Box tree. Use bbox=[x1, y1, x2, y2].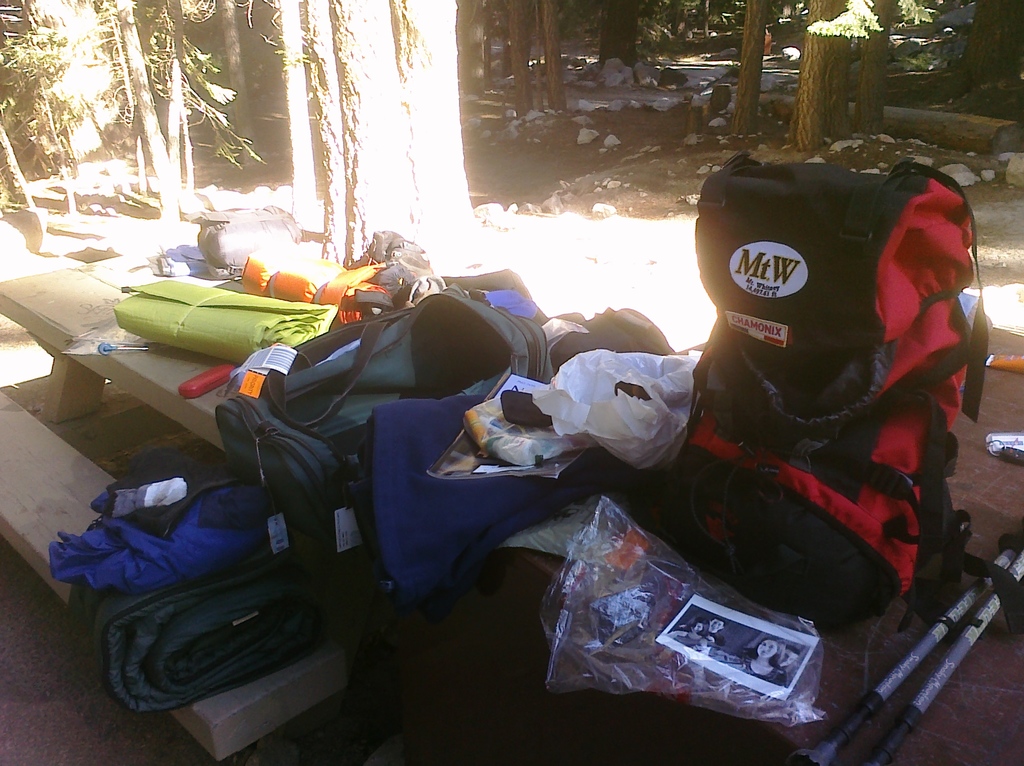
bbox=[598, 0, 650, 66].
